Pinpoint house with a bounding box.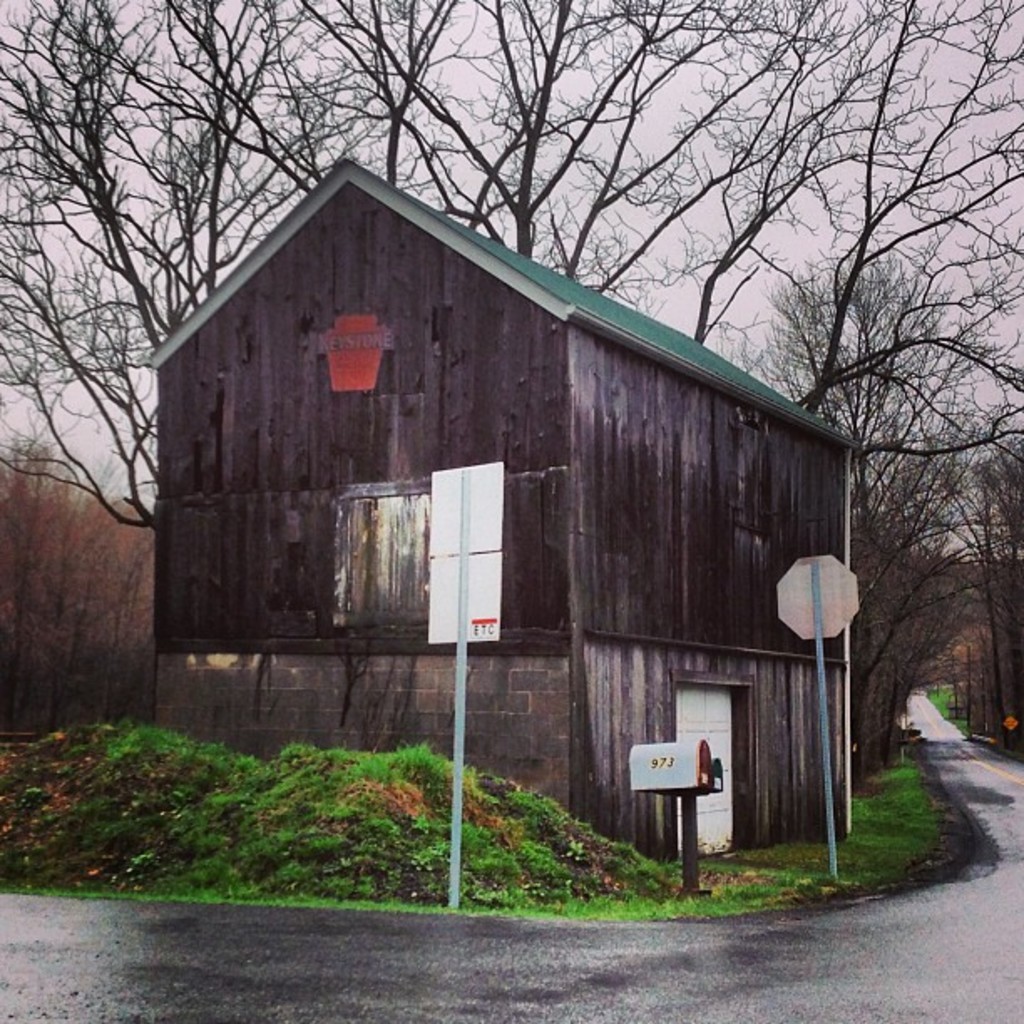
<region>144, 156, 852, 872</region>.
